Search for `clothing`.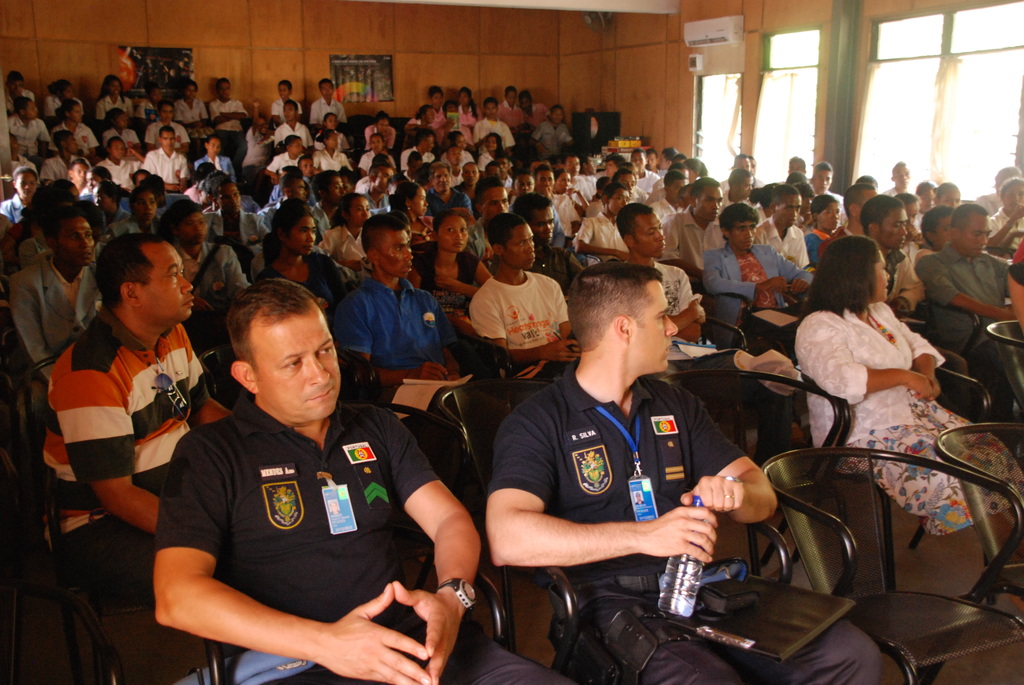
Found at [413,211,439,241].
